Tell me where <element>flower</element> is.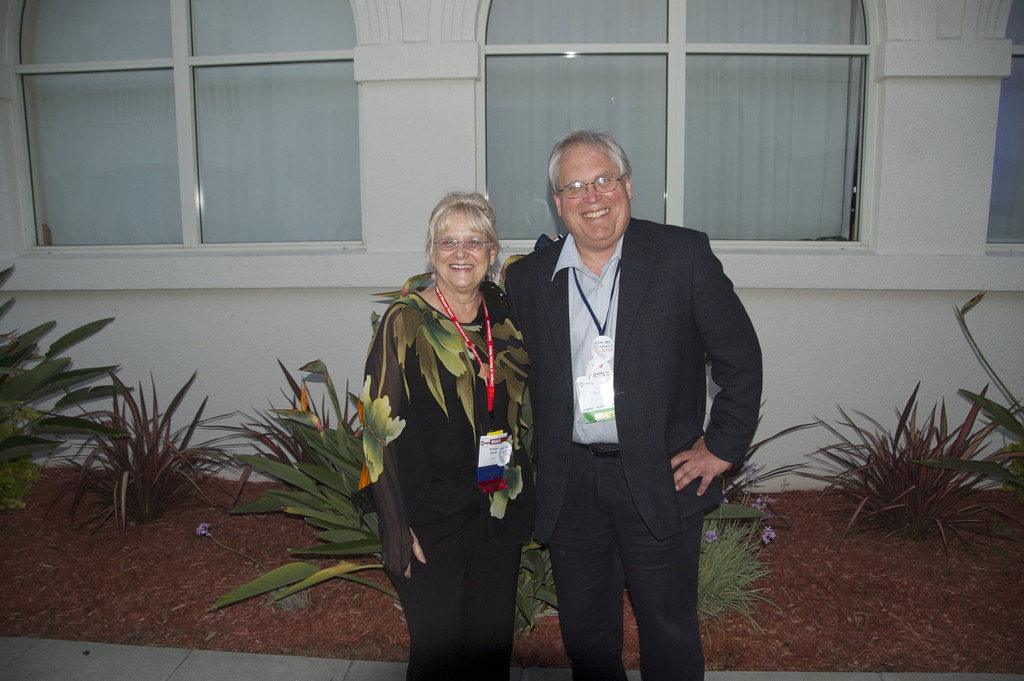
<element>flower</element> is at bbox=(483, 456, 520, 515).
